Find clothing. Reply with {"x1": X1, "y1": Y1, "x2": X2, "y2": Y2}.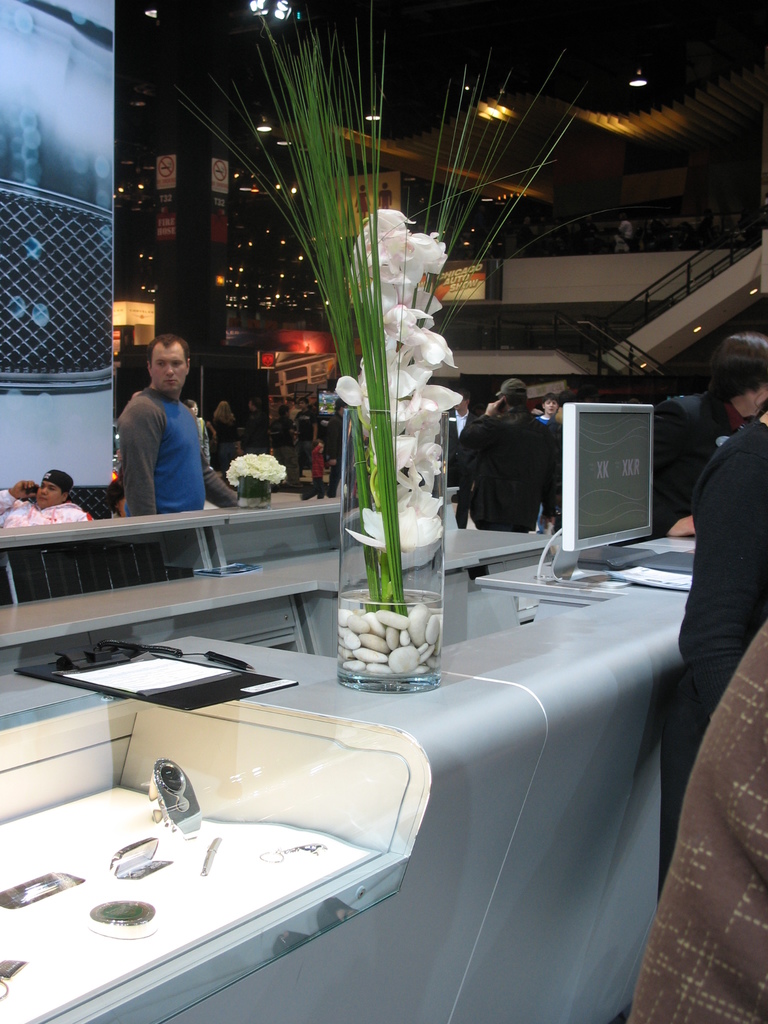
{"x1": 108, "y1": 355, "x2": 212, "y2": 506}.
